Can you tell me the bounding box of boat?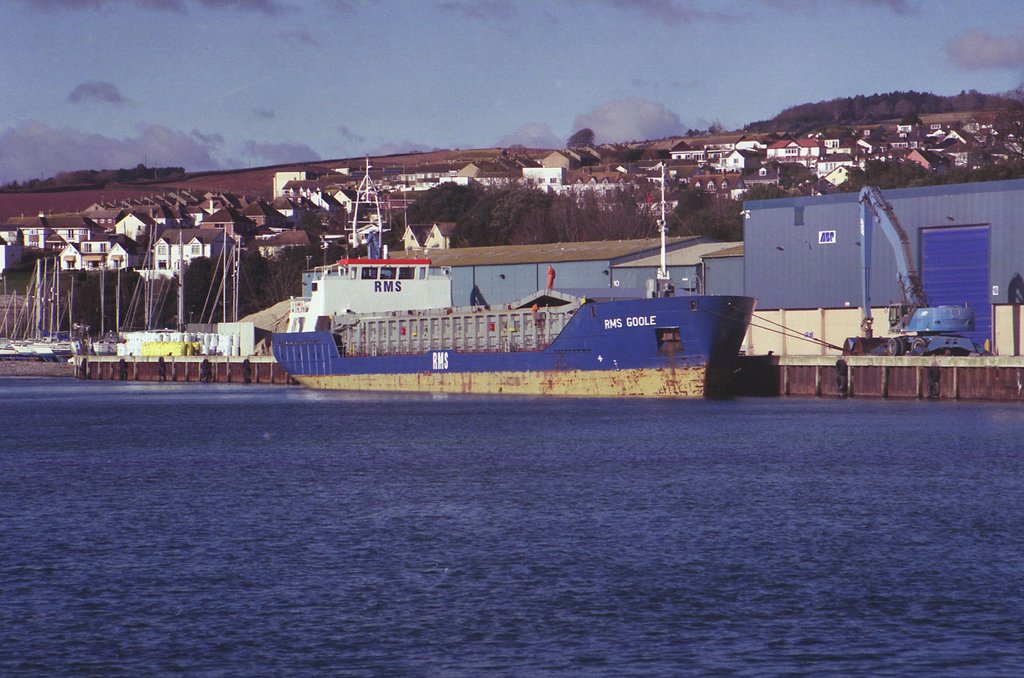
crop(271, 245, 756, 397).
